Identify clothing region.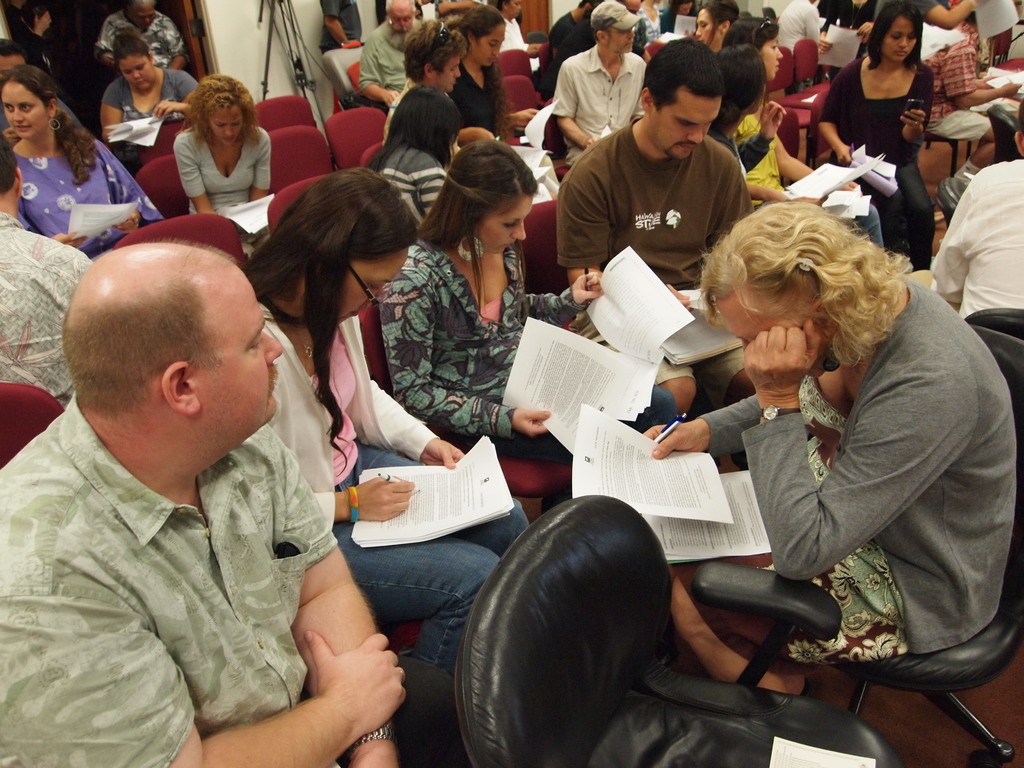
Region: BBox(768, 3, 822, 111).
